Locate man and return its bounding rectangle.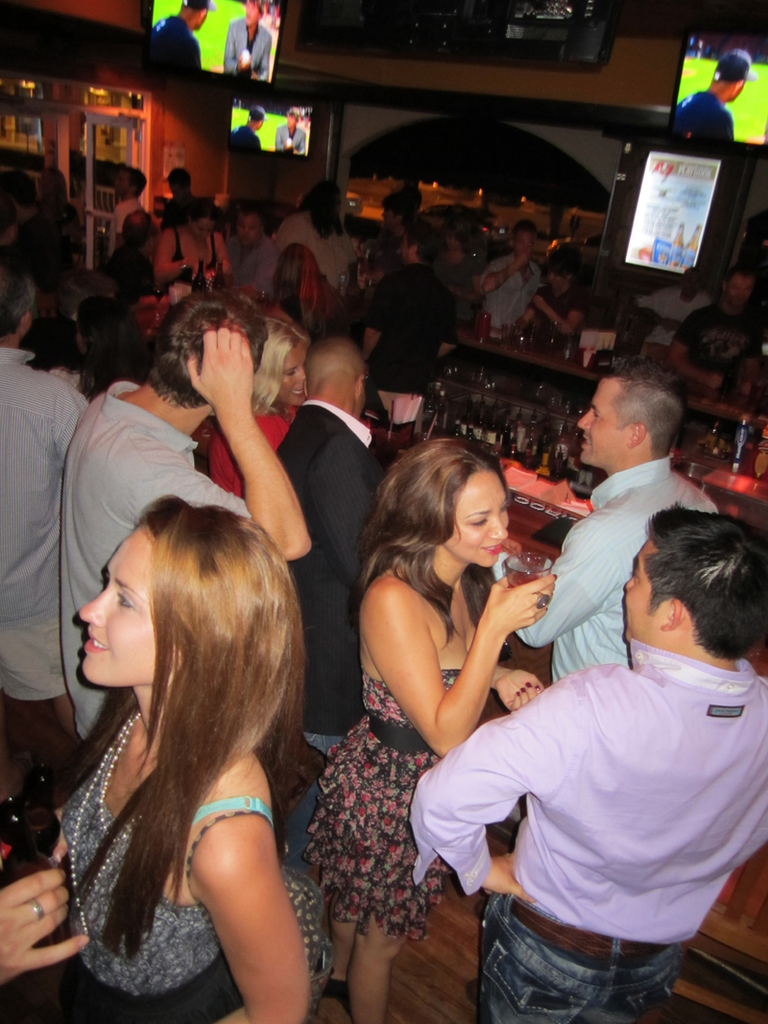
x1=339, y1=218, x2=454, y2=414.
